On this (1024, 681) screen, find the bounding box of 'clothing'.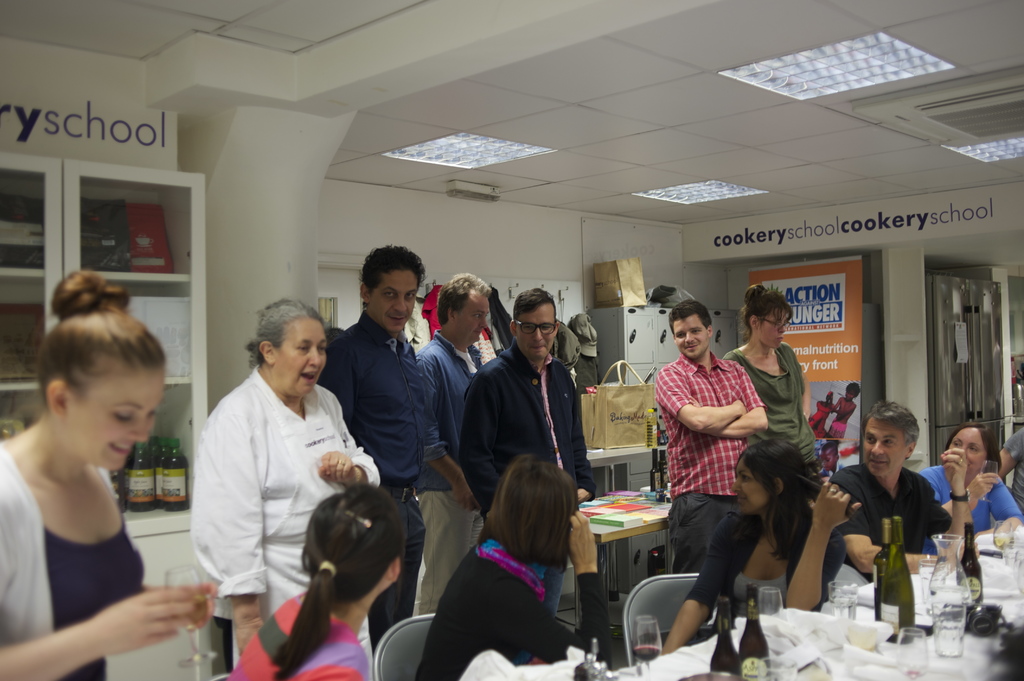
Bounding box: l=653, t=348, r=766, b=572.
